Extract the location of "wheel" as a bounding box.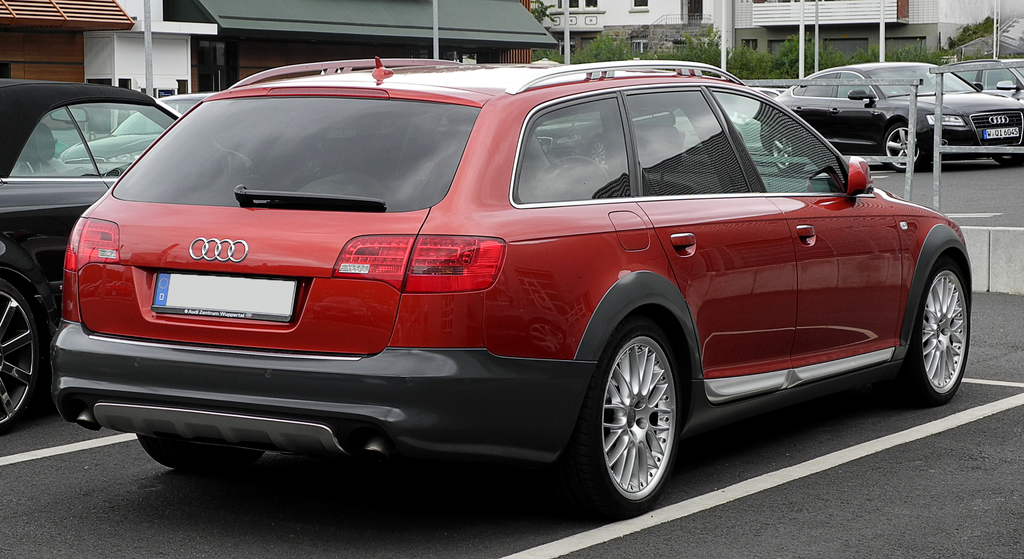
detection(579, 304, 686, 505).
